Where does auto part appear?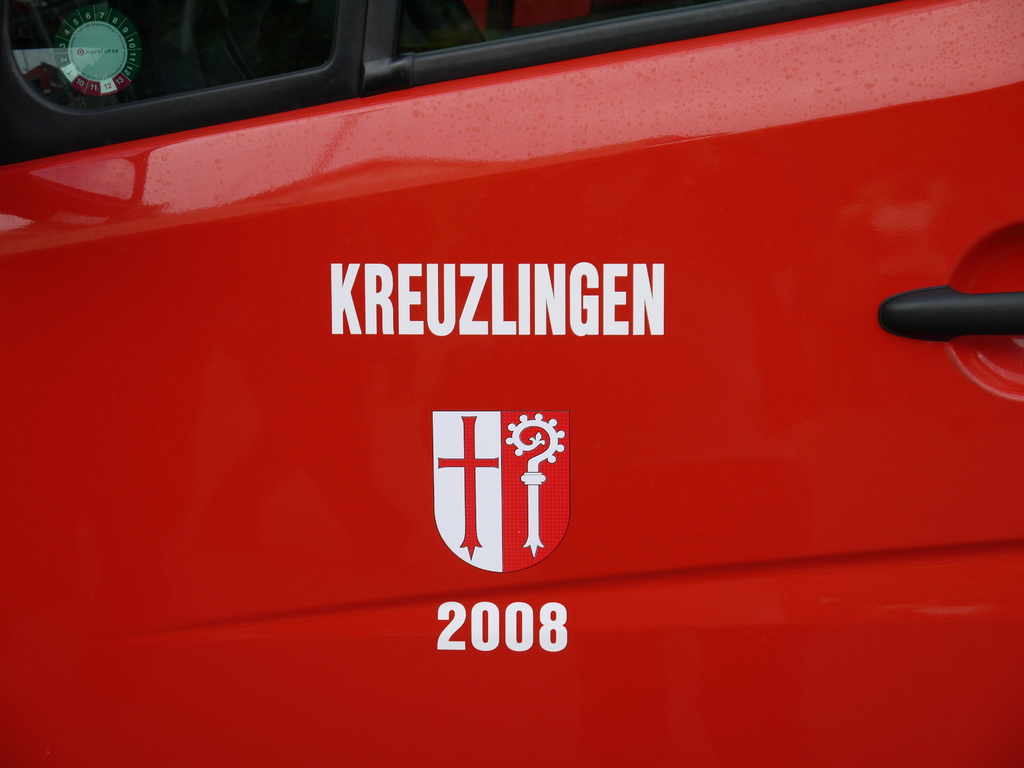
Appears at 20 5 131 88.
